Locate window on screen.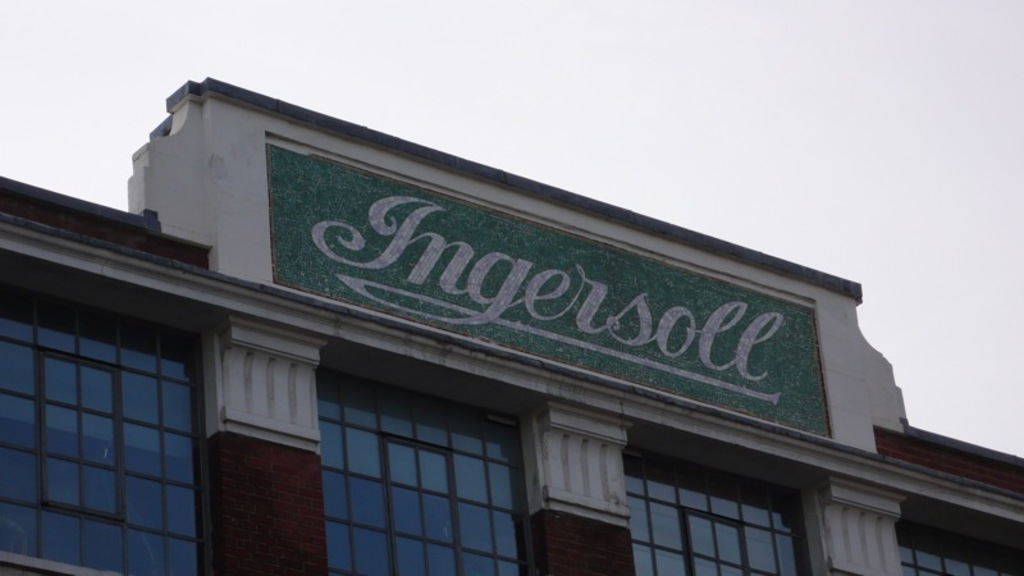
On screen at Rect(902, 522, 1023, 575).
